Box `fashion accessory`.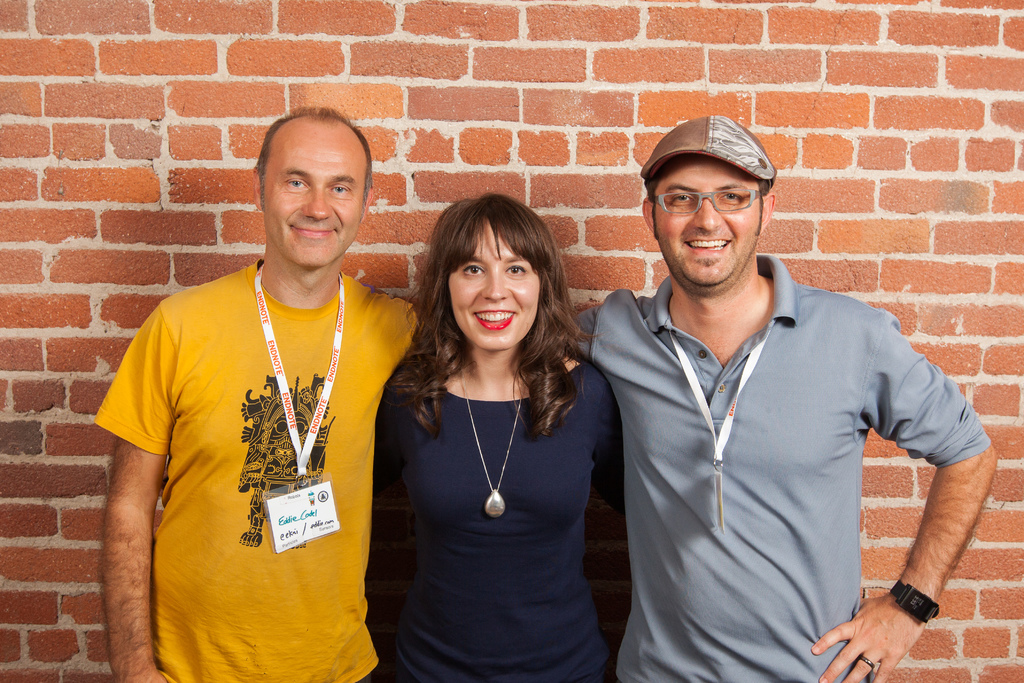
locate(673, 332, 769, 531).
